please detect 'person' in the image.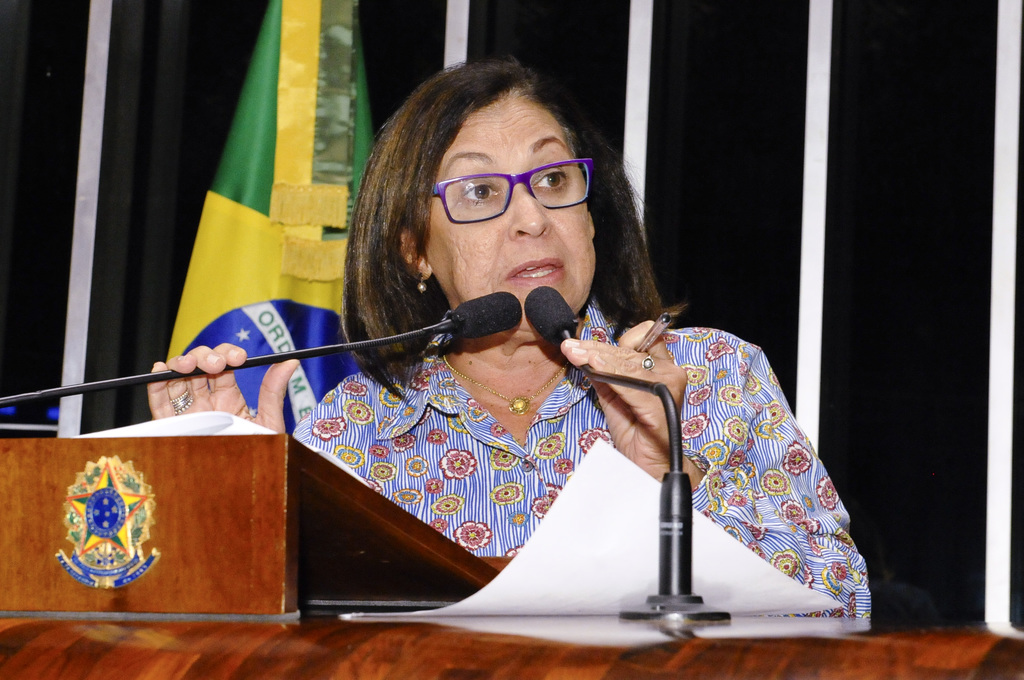
locate(142, 58, 874, 627).
